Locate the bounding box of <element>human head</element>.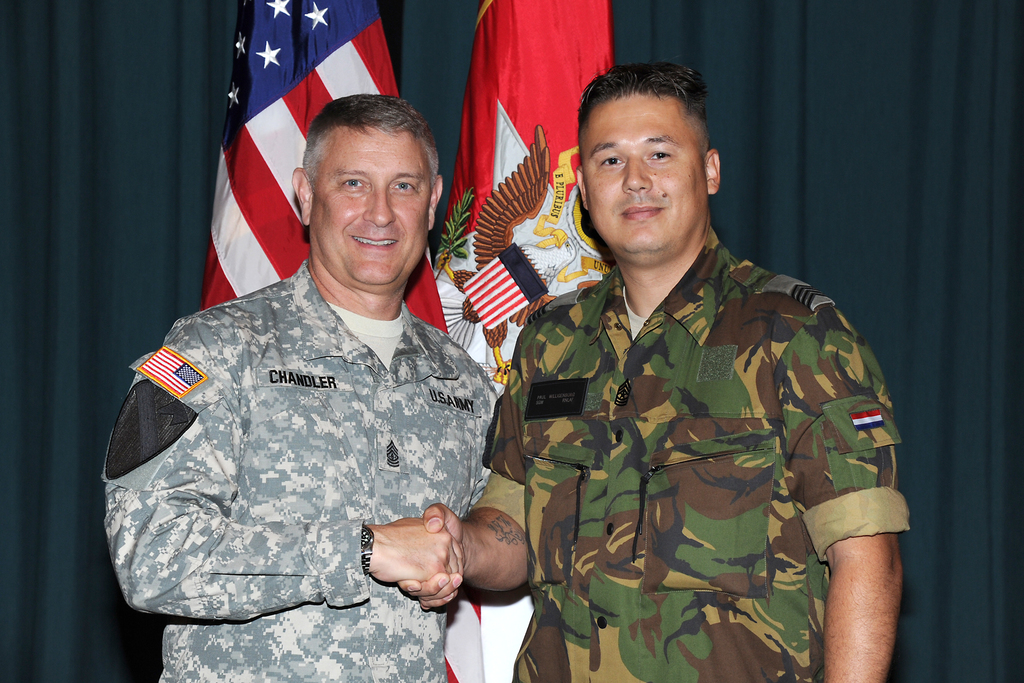
Bounding box: Rect(300, 85, 452, 254).
